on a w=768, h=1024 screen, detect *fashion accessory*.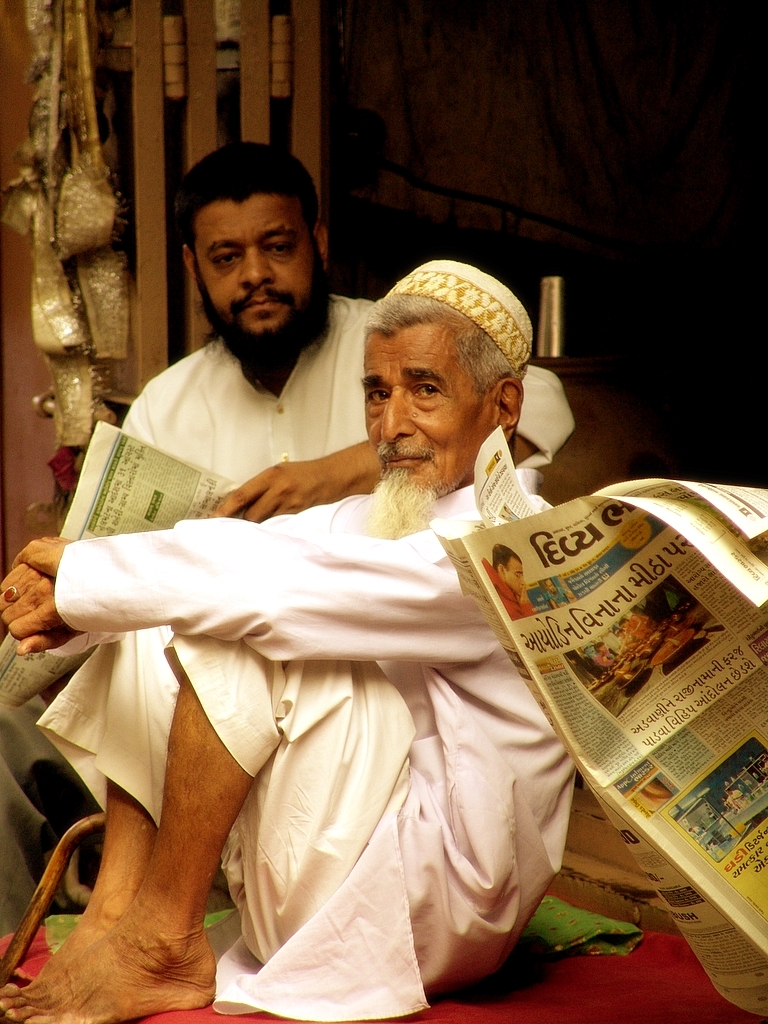
BBox(0, 585, 23, 606).
